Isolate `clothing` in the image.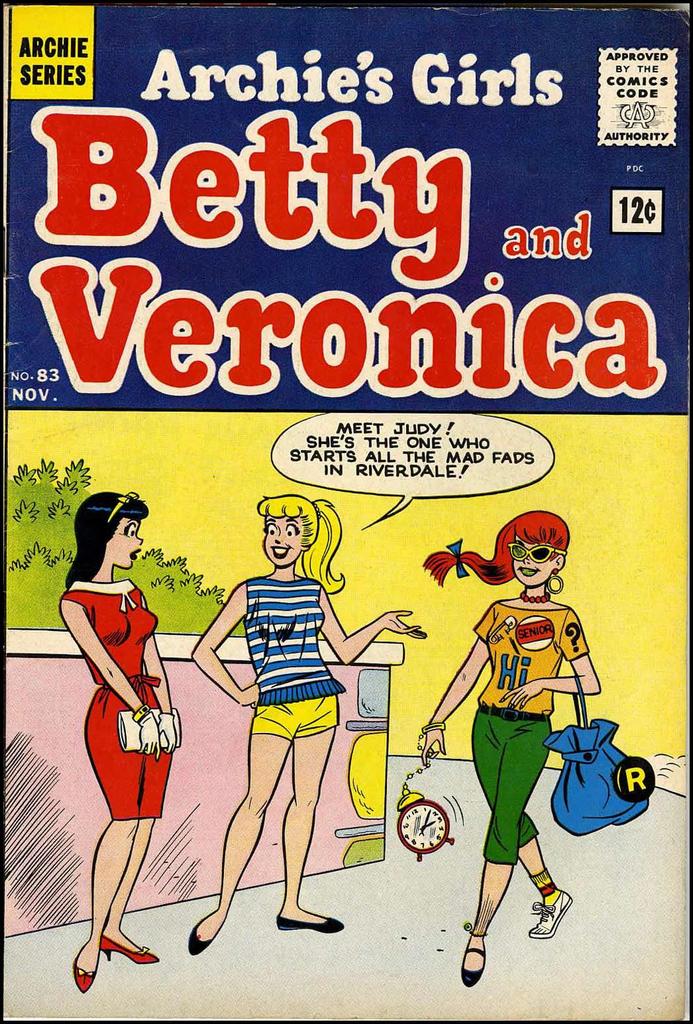
Isolated region: (left=472, top=595, right=589, bottom=863).
